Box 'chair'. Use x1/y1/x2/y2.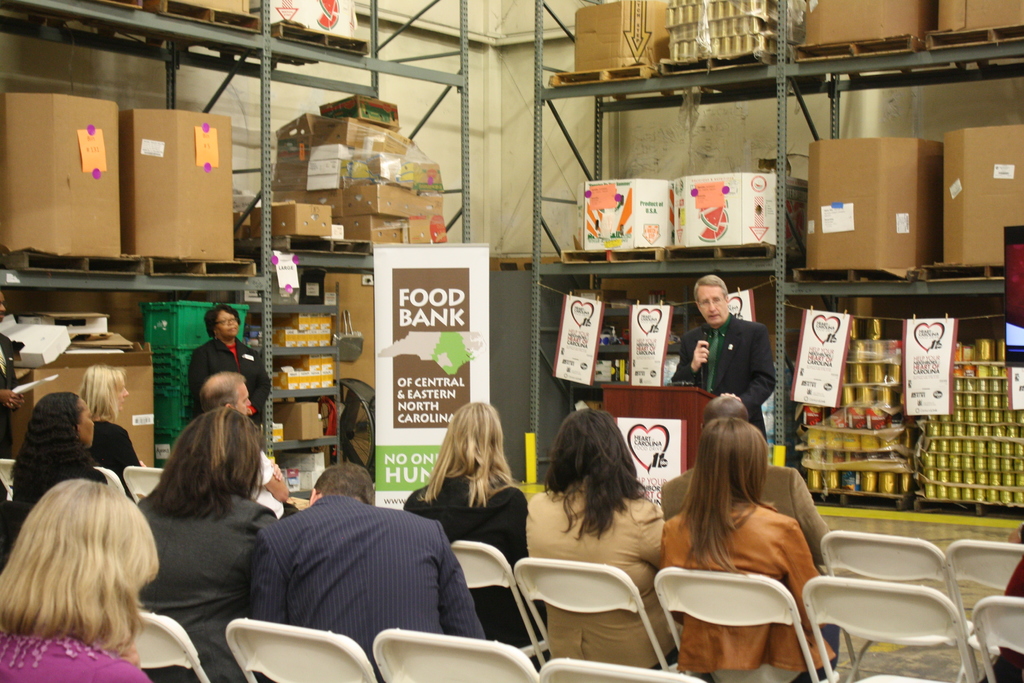
223/617/380/682.
